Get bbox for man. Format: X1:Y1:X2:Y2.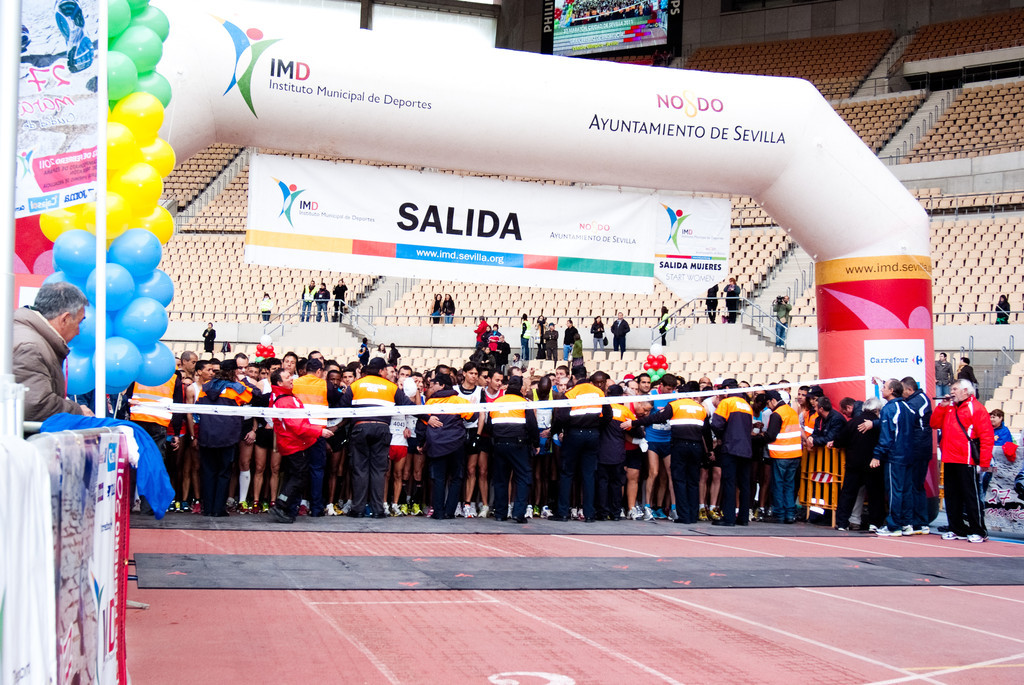
609:303:632:352.
